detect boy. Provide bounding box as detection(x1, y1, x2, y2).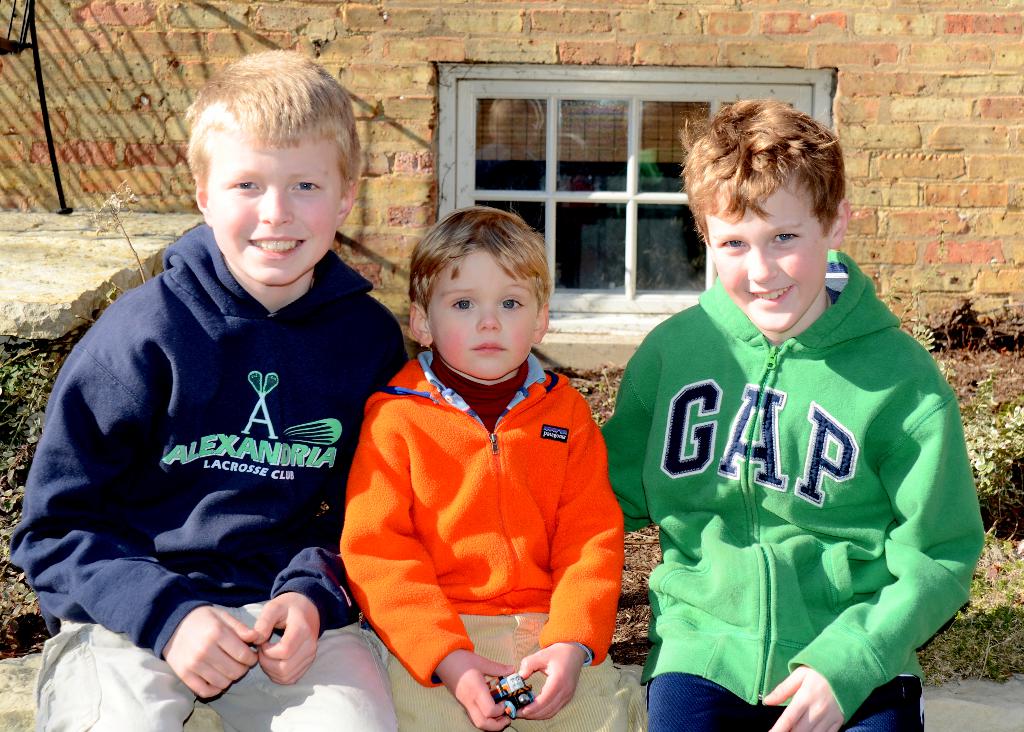
detection(13, 48, 412, 731).
